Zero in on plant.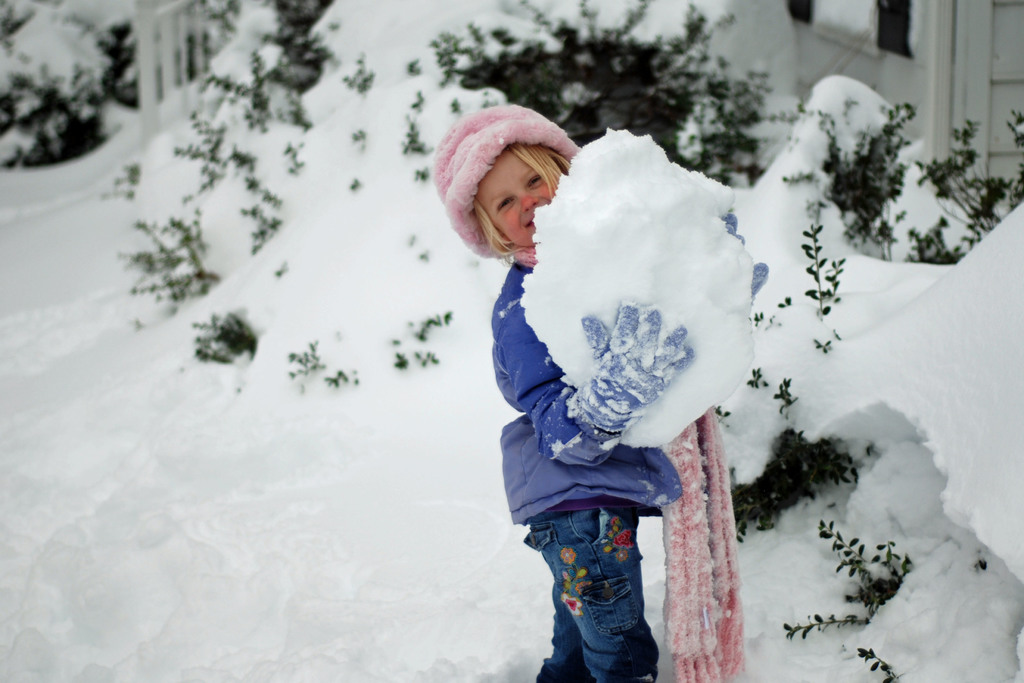
Zeroed in: x1=407, y1=94, x2=422, y2=114.
